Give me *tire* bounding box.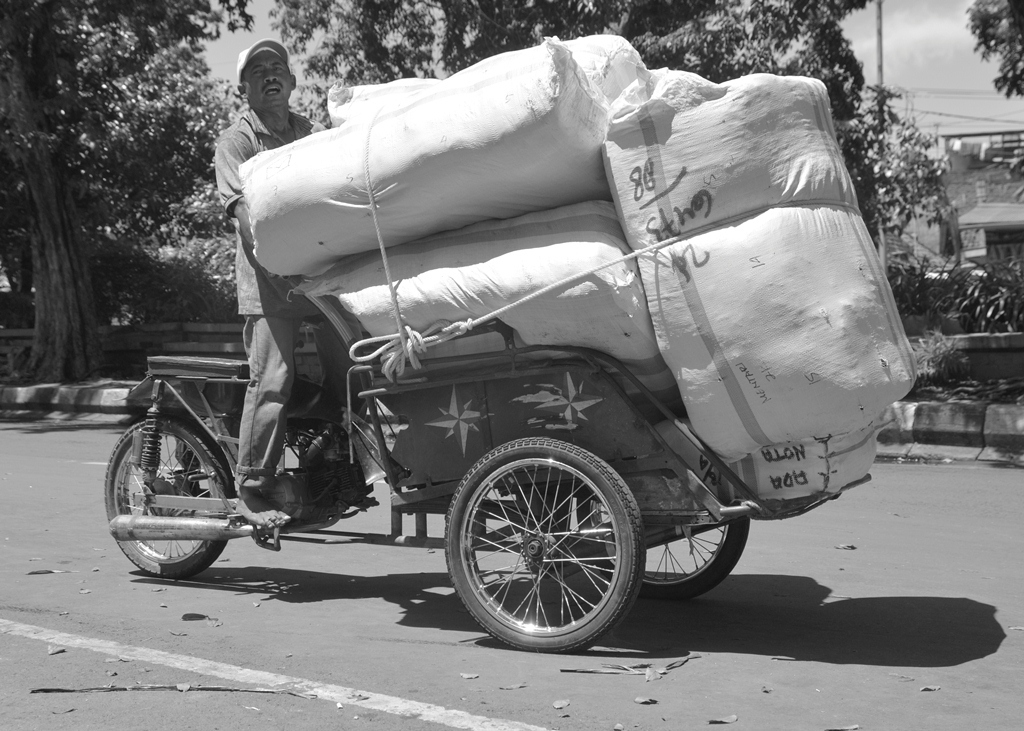
rect(577, 485, 747, 601).
